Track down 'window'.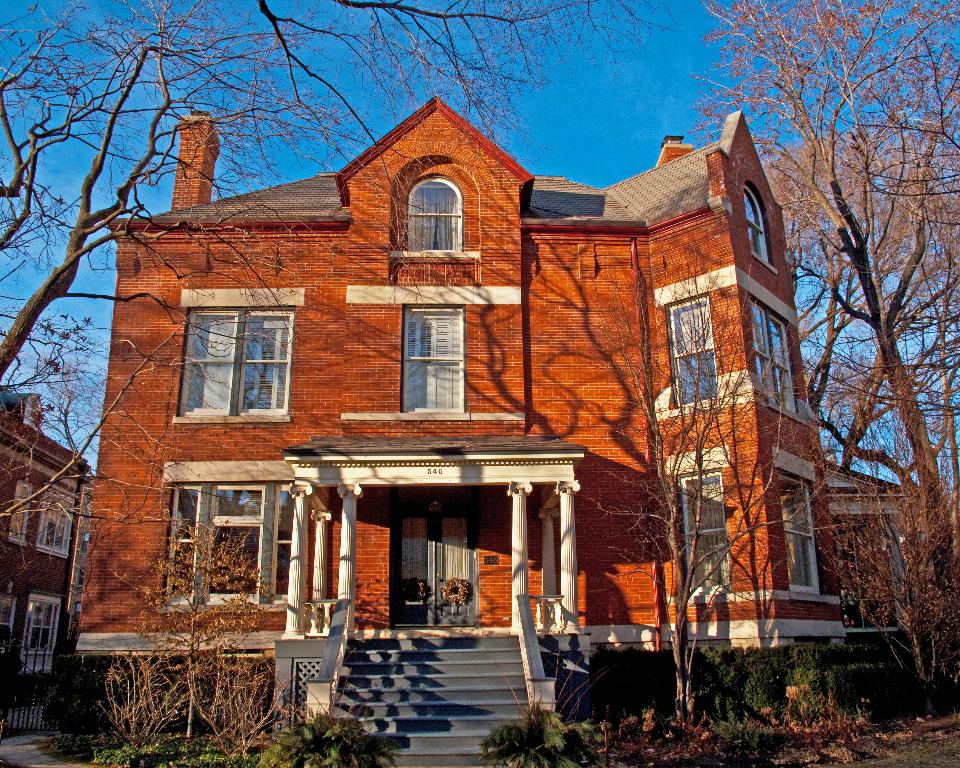
Tracked to bbox(20, 594, 61, 673).
